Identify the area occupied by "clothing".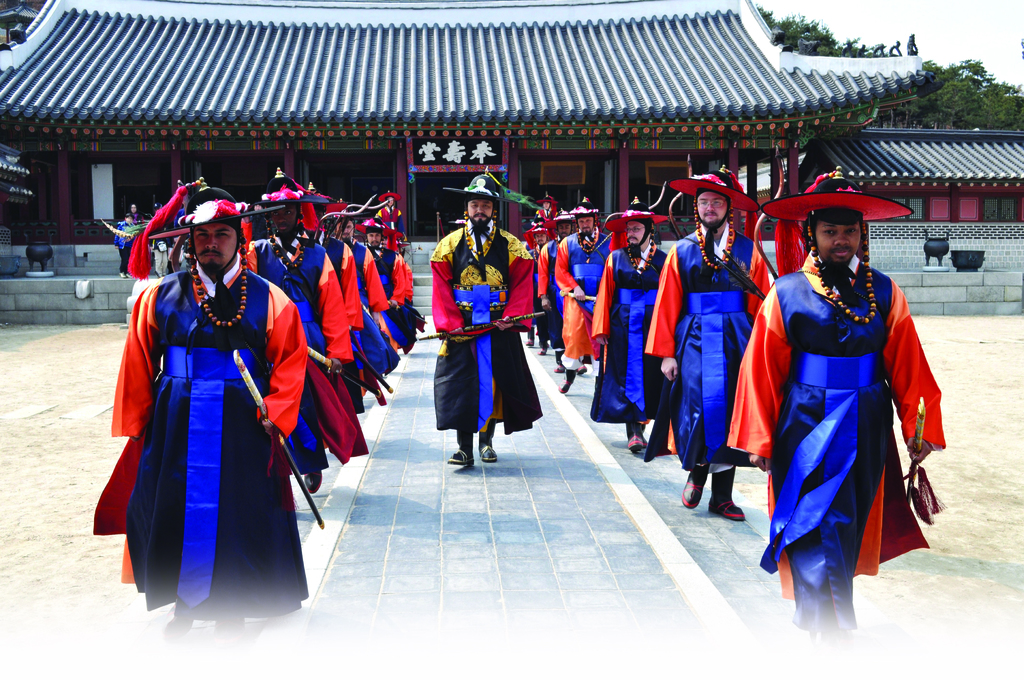
Area: (428, 222, 537, 433).
